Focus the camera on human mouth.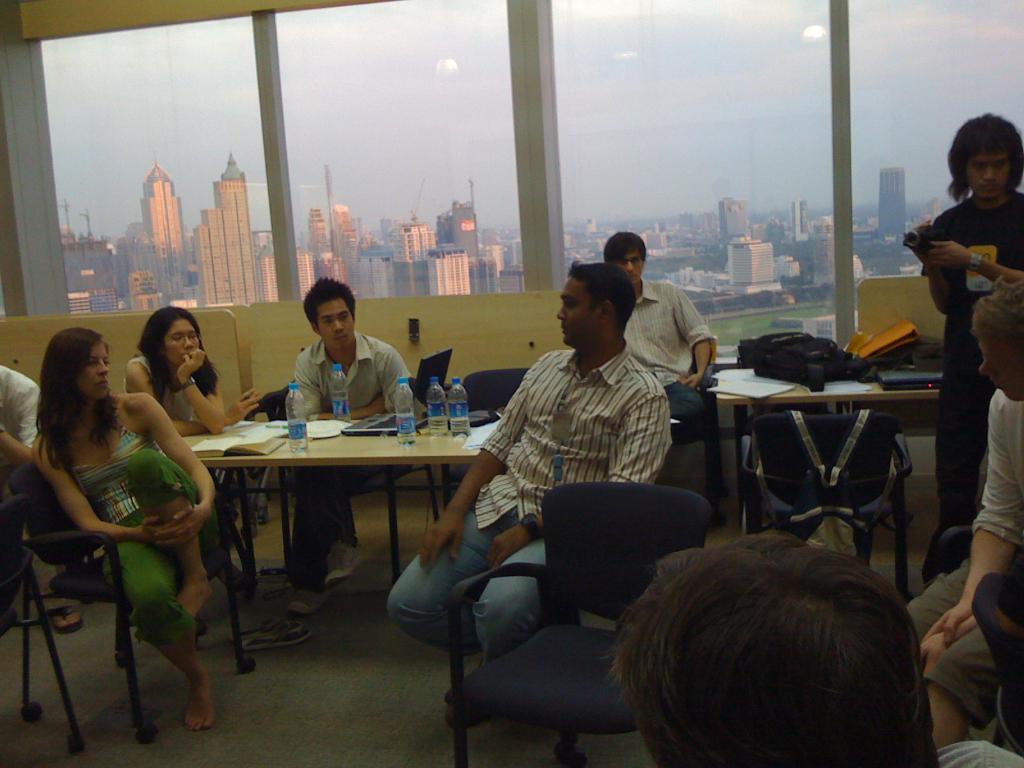
Focus region: 331,329,349,340.
